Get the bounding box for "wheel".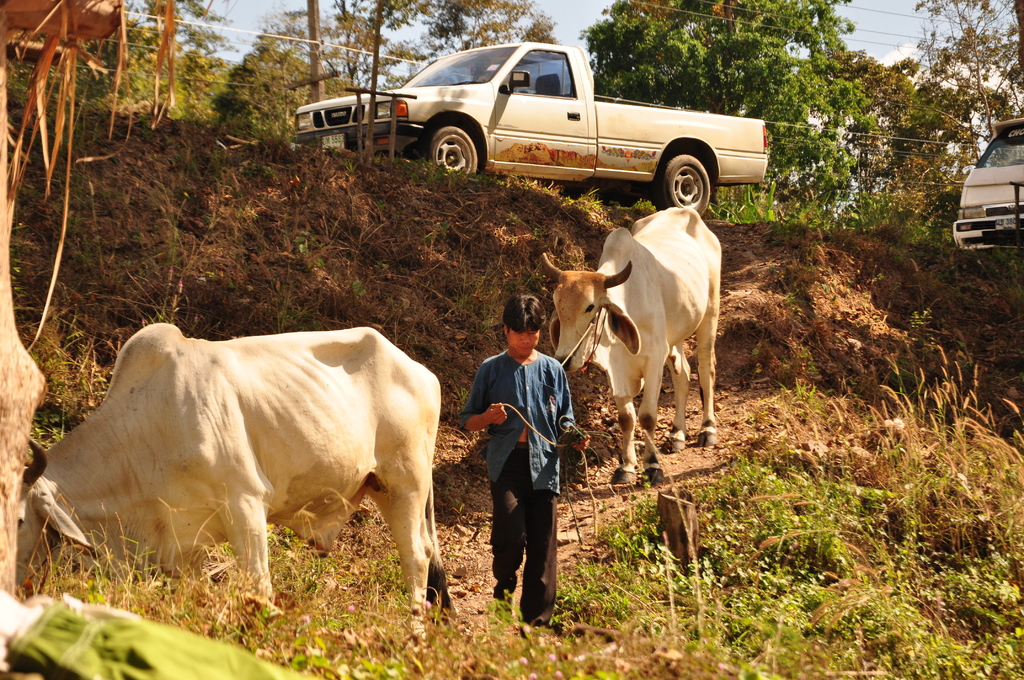
select_region(650, 153, 710, 218).
